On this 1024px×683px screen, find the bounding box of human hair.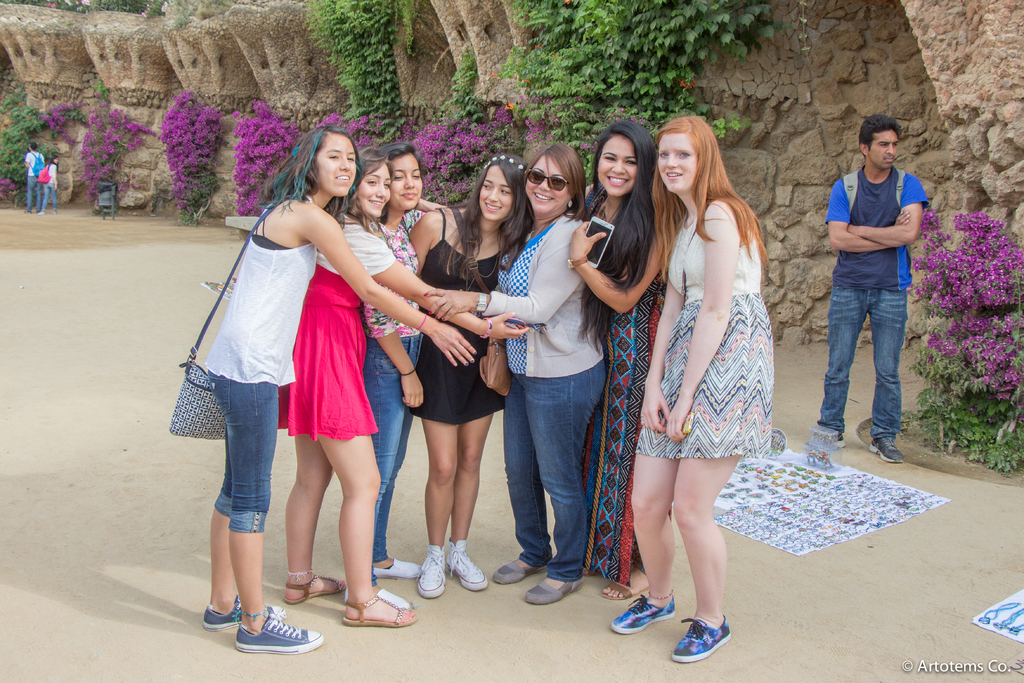
Bounding box: locate(45, 154, 58, 172).
